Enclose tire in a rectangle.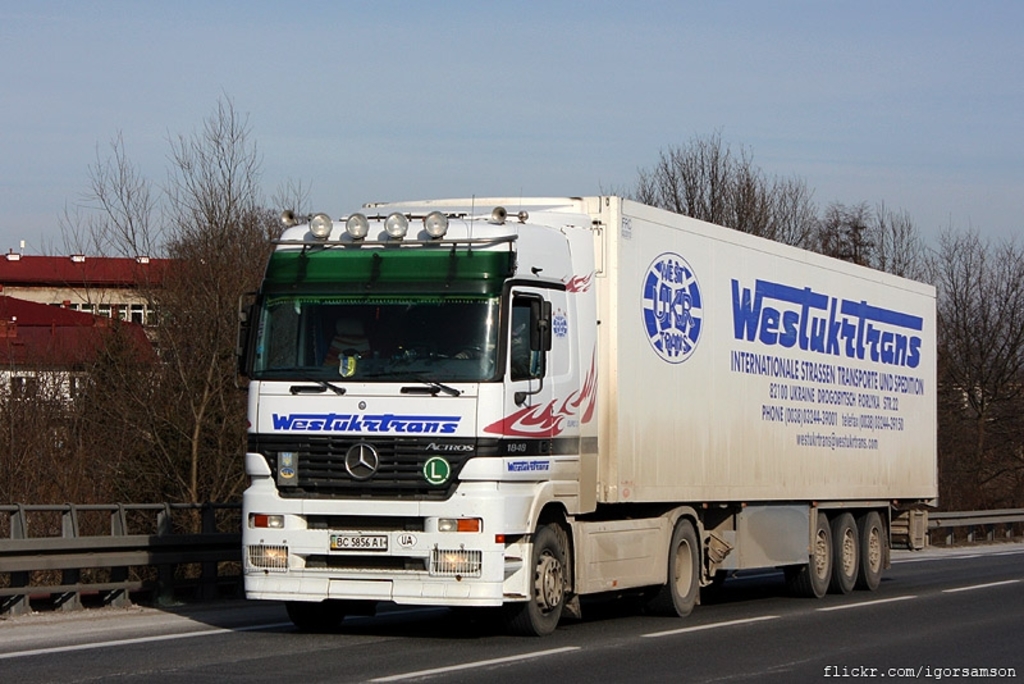
Rect(833, 511, 860, 593).
